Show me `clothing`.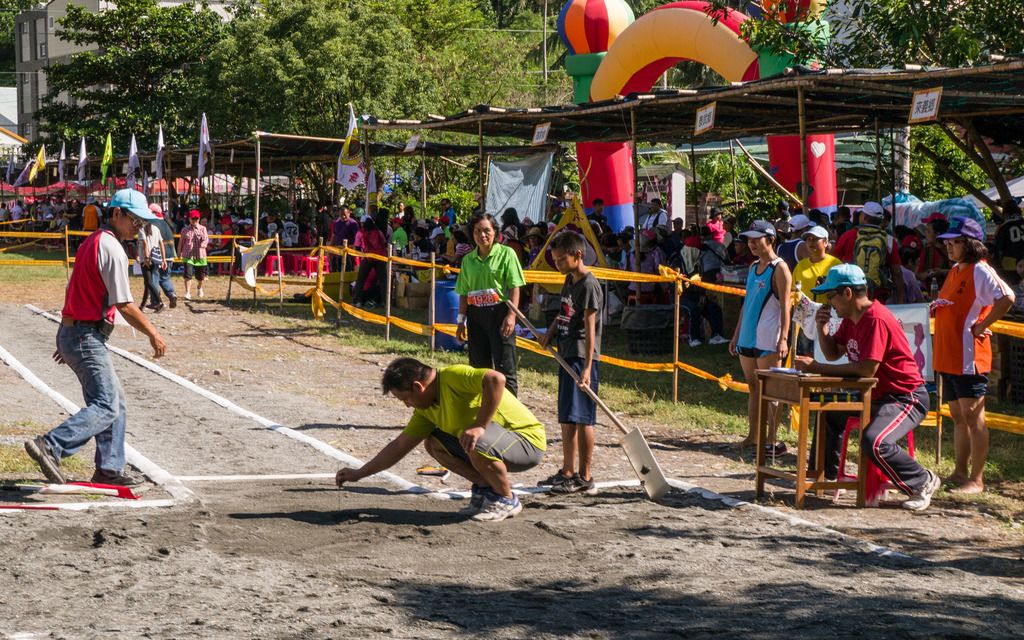
`clothing` is here: {"left": 402, "top": 355, "right": 572, "bottom": 504}.
